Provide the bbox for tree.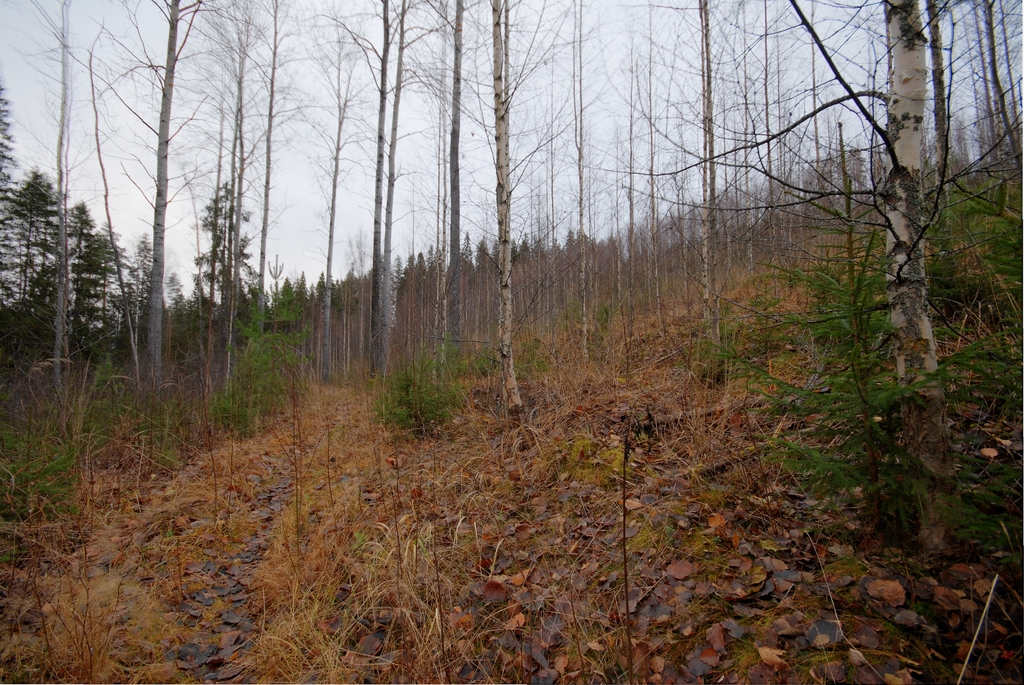
bbox(338, 4, 451, 337).
